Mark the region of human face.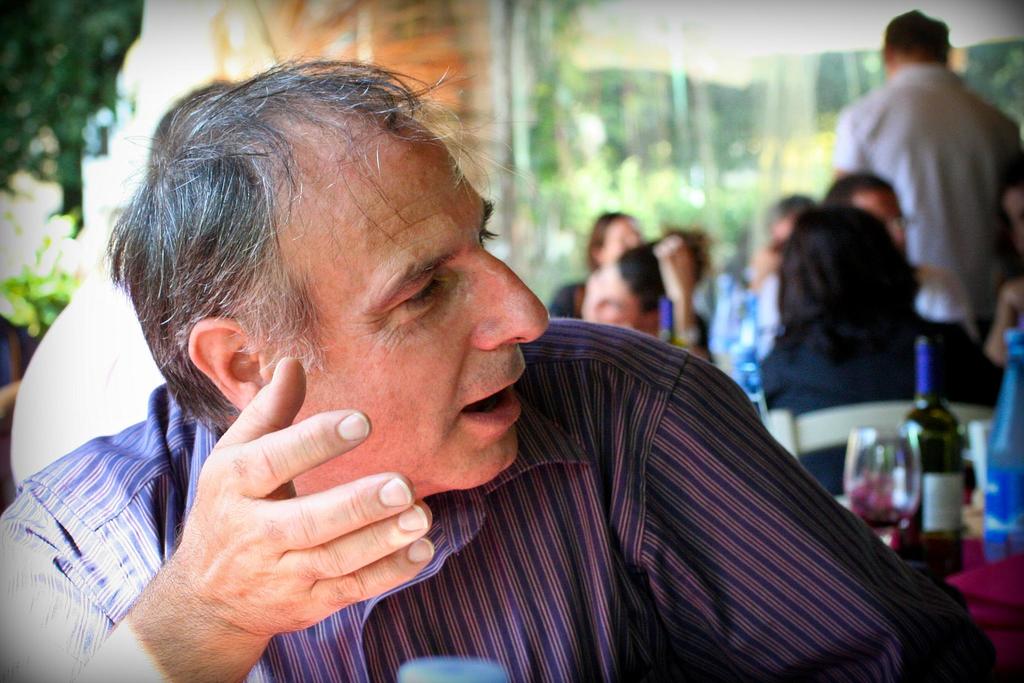
Region: bbox=[856, 186, 909, 255].
